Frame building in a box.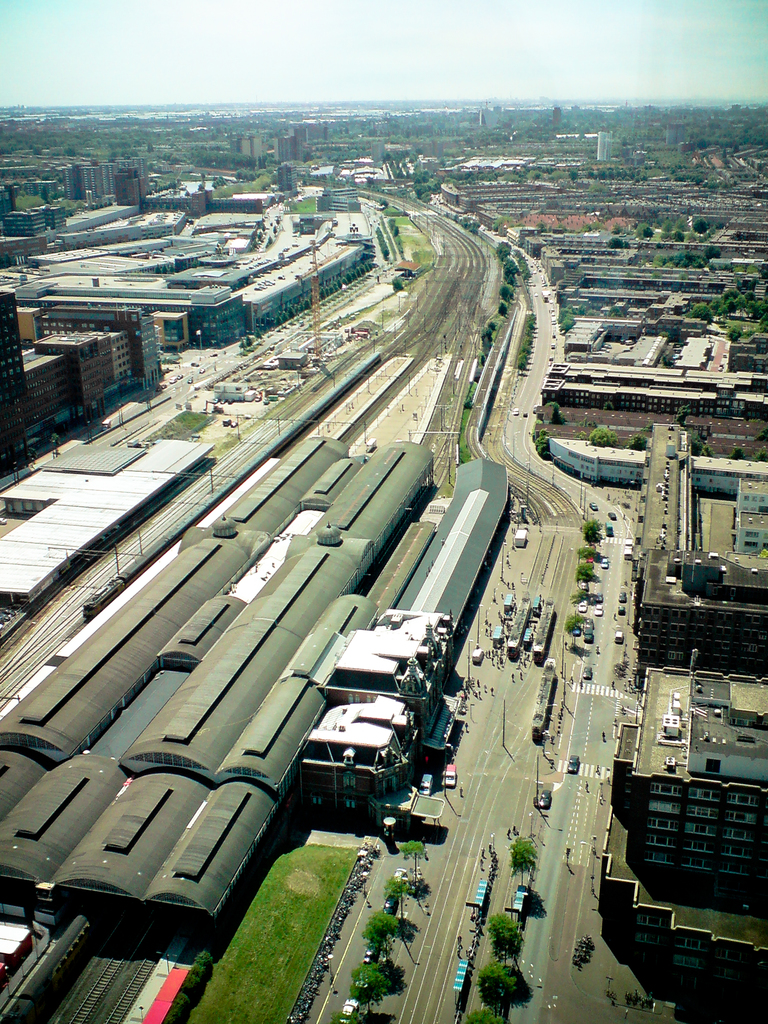
x1=733 y1=480 x2=767 y2=552.
